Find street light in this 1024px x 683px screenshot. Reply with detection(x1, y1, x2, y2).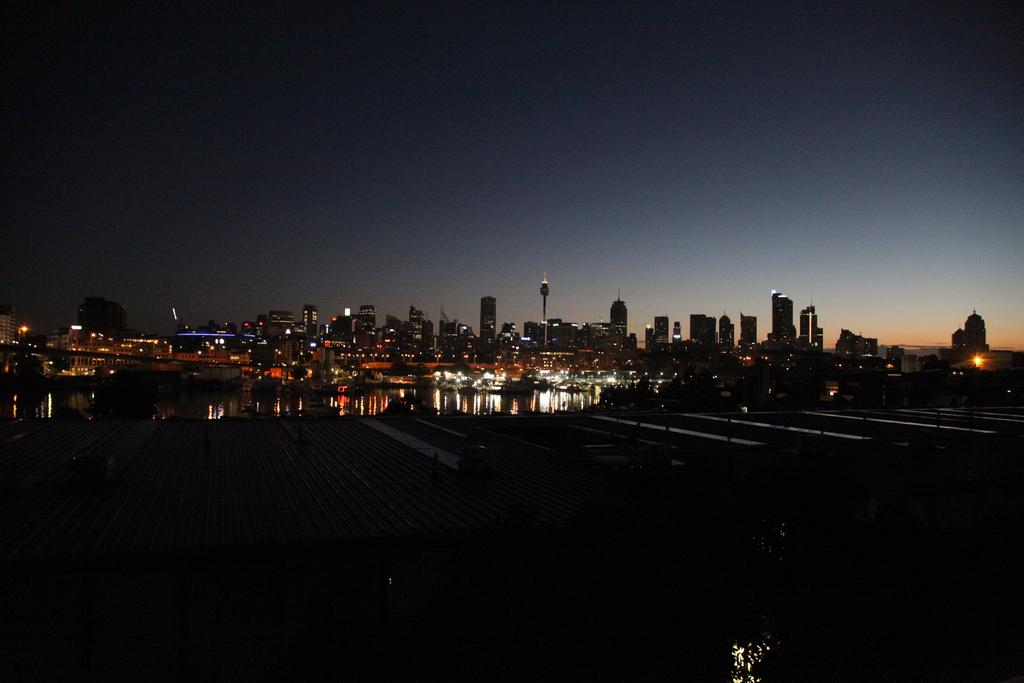
detection(340, 352, 353, 363).
